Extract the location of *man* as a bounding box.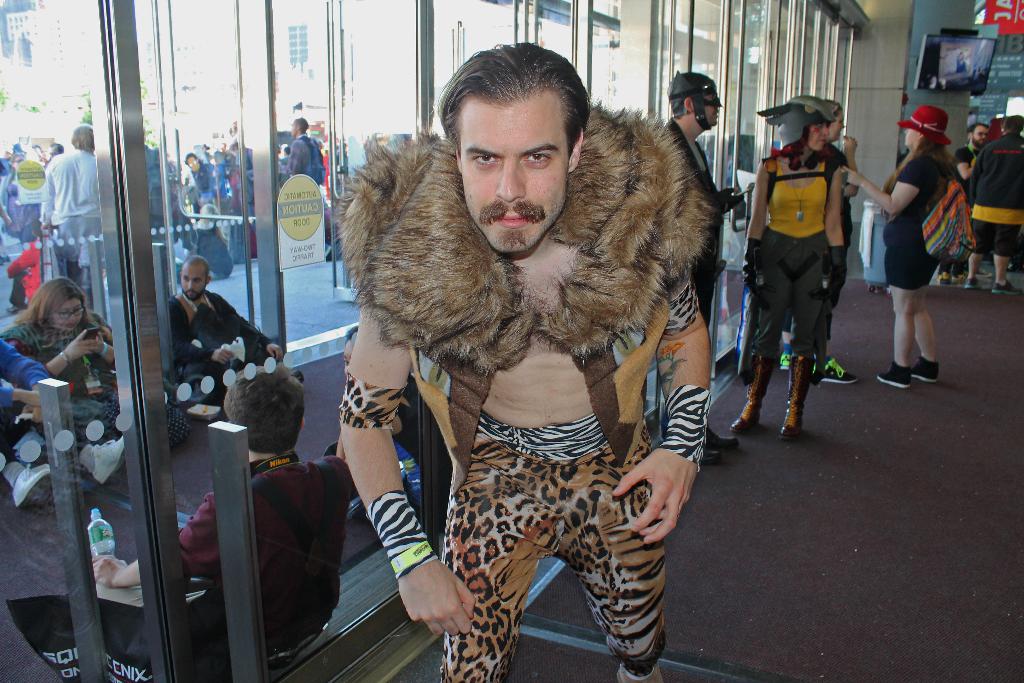
Rect(90, 369, 348, 682).
